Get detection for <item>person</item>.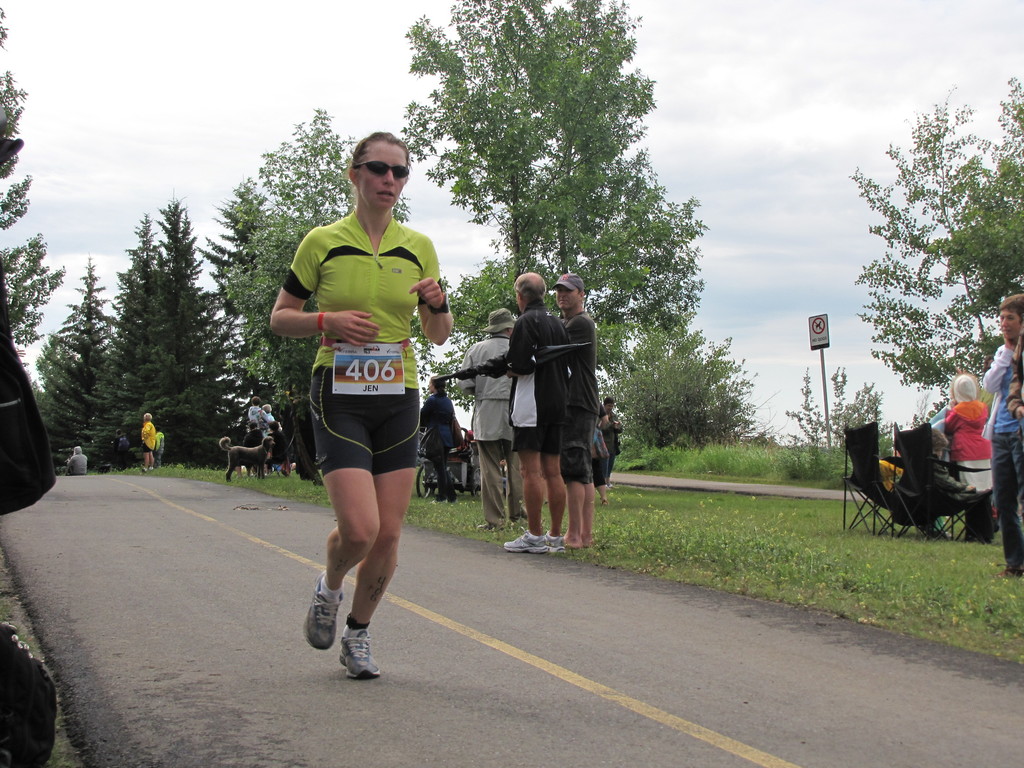
Detection: <region>247, 397, 261, 421</region>.
